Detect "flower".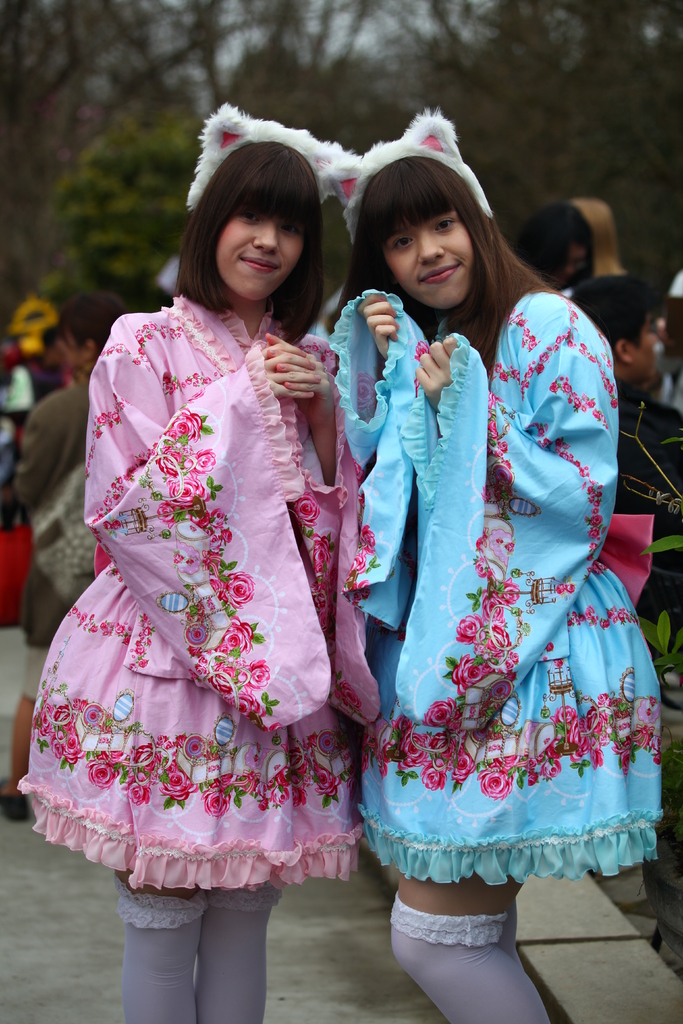
Detected at 360 524 376 554.
